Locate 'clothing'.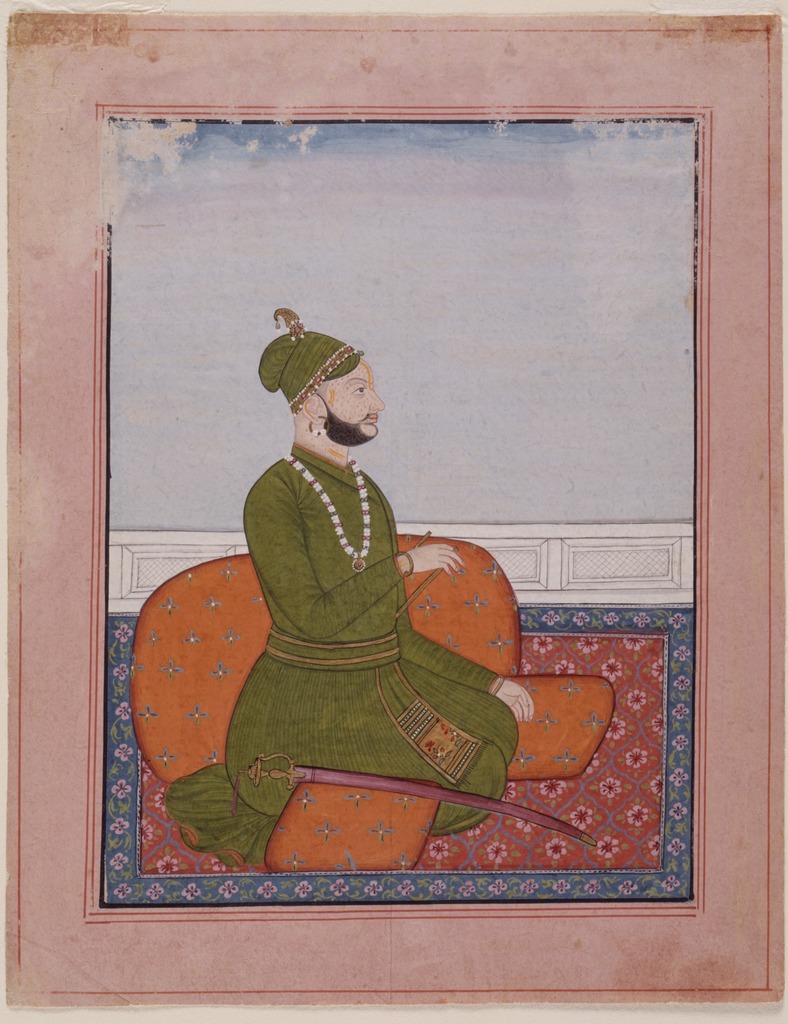
Bounding box: (201, 412, 524, 821).
